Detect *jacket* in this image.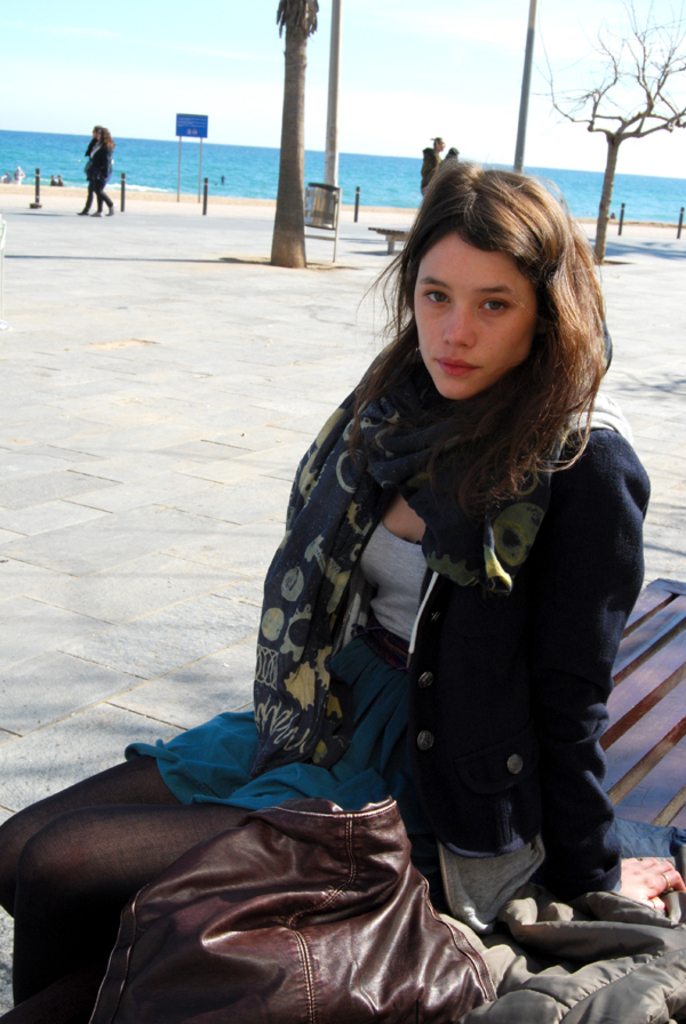
Detection: BBox(394, 403, 651, 936).
